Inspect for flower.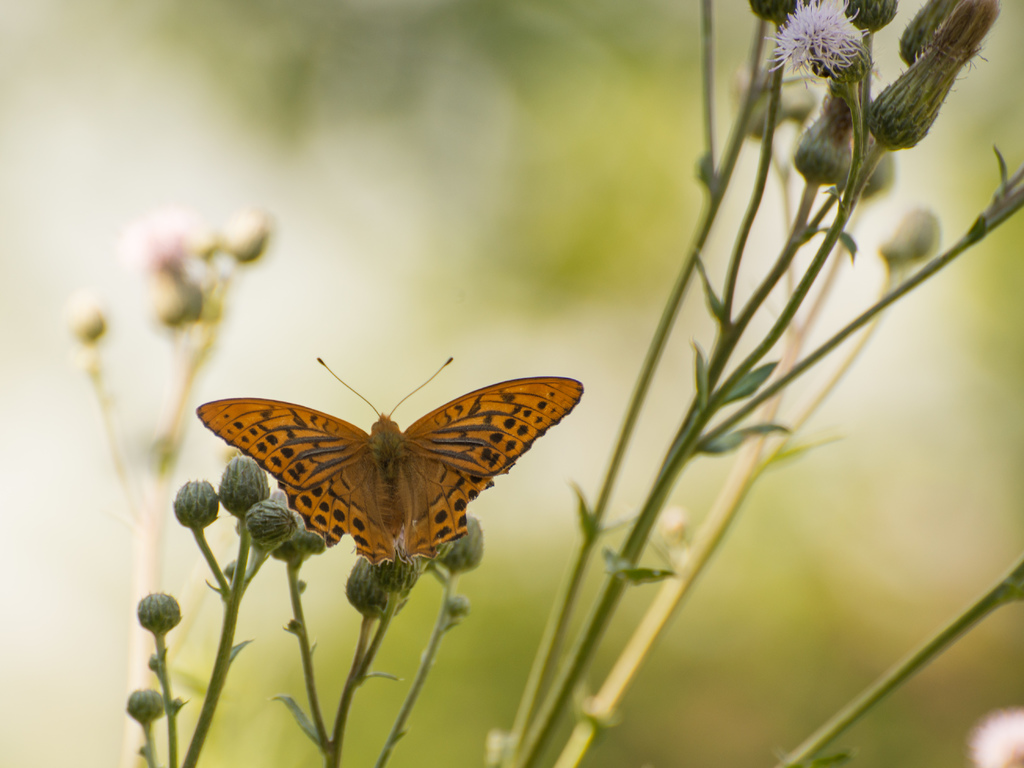
Inspection: 752 3 906 88.
